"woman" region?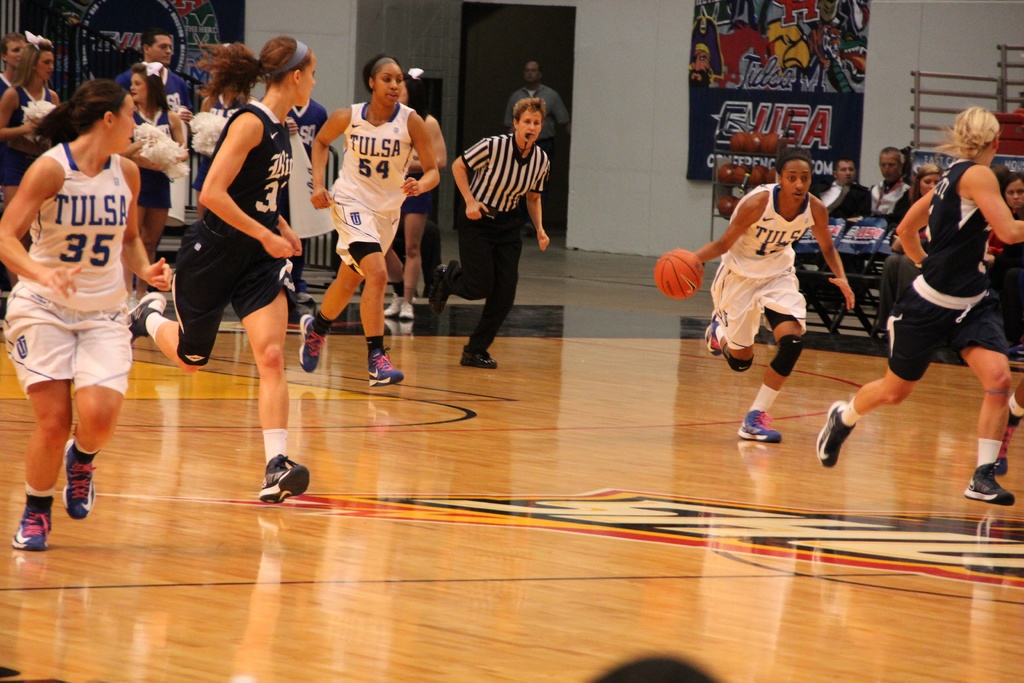
(left=108, top=66, right=186, bottom=302)
